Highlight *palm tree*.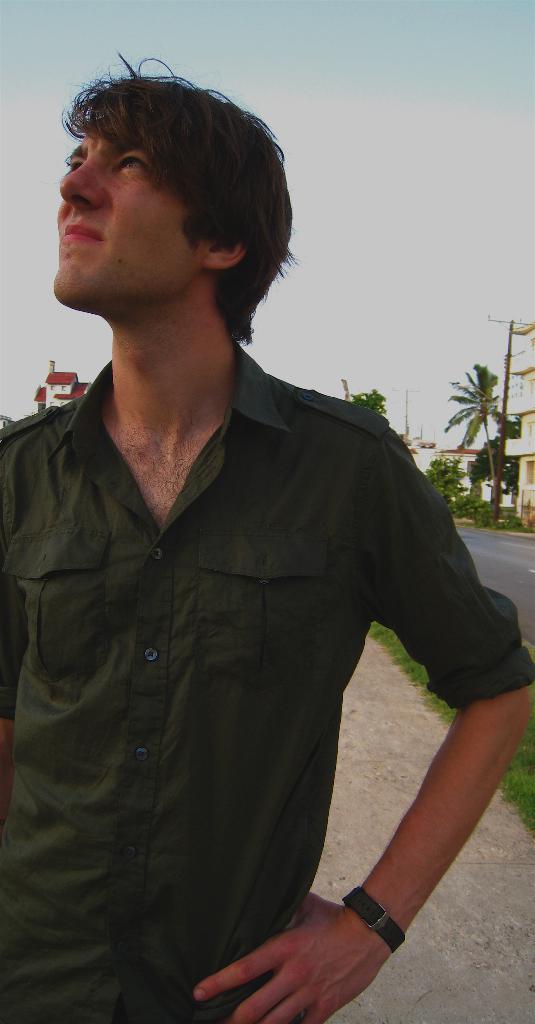
Highlighted region: select_region(439, 362, 516, 526).
